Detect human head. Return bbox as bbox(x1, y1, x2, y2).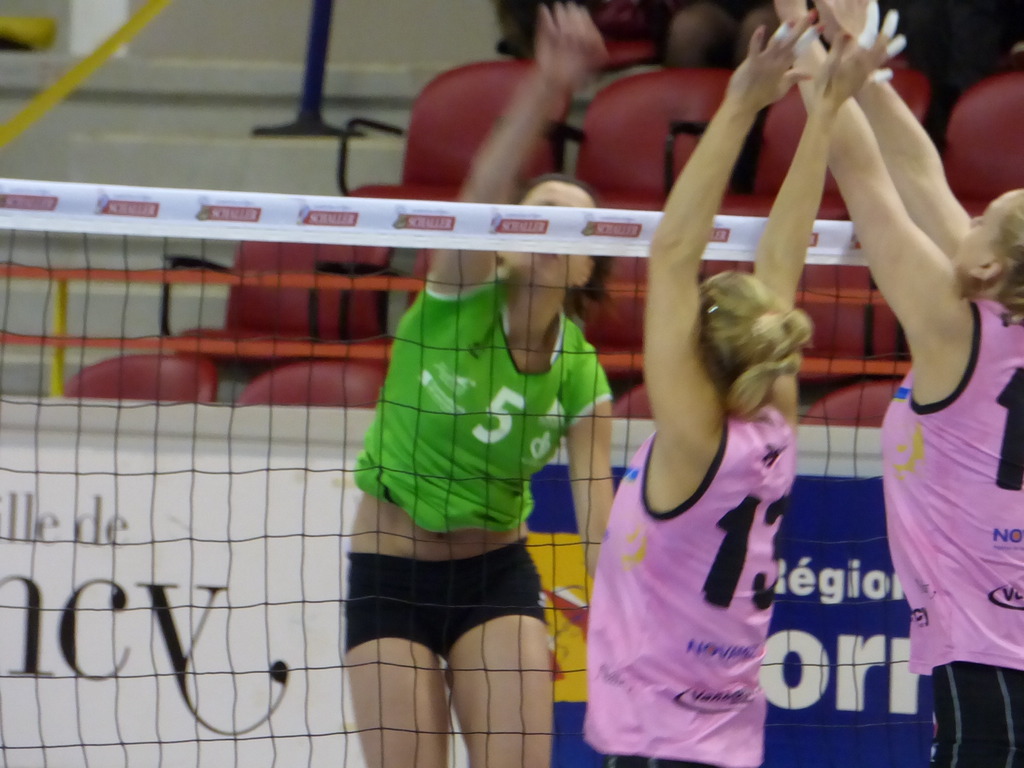
bbox(694, 266, 813, 413).
